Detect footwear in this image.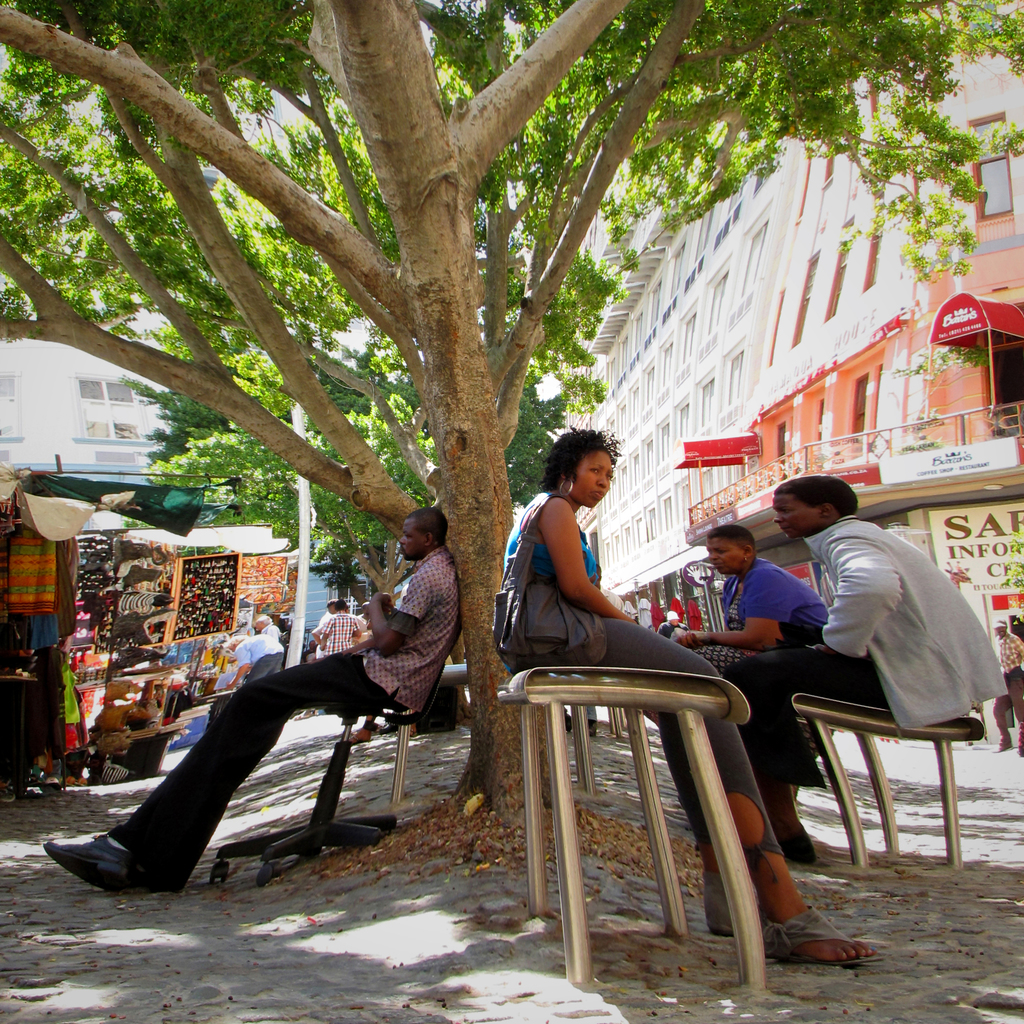
Detection: l=702, t=868, r=739, b=938.
